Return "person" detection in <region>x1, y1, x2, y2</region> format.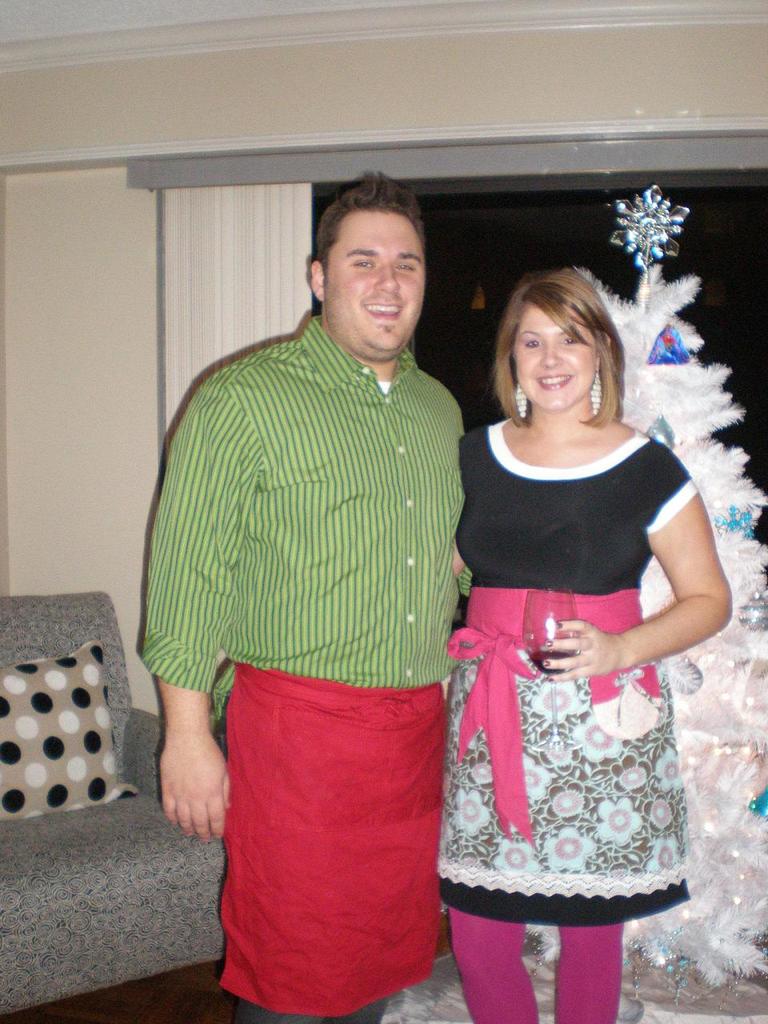
<region>155, 146, 504, 1020</region>.
